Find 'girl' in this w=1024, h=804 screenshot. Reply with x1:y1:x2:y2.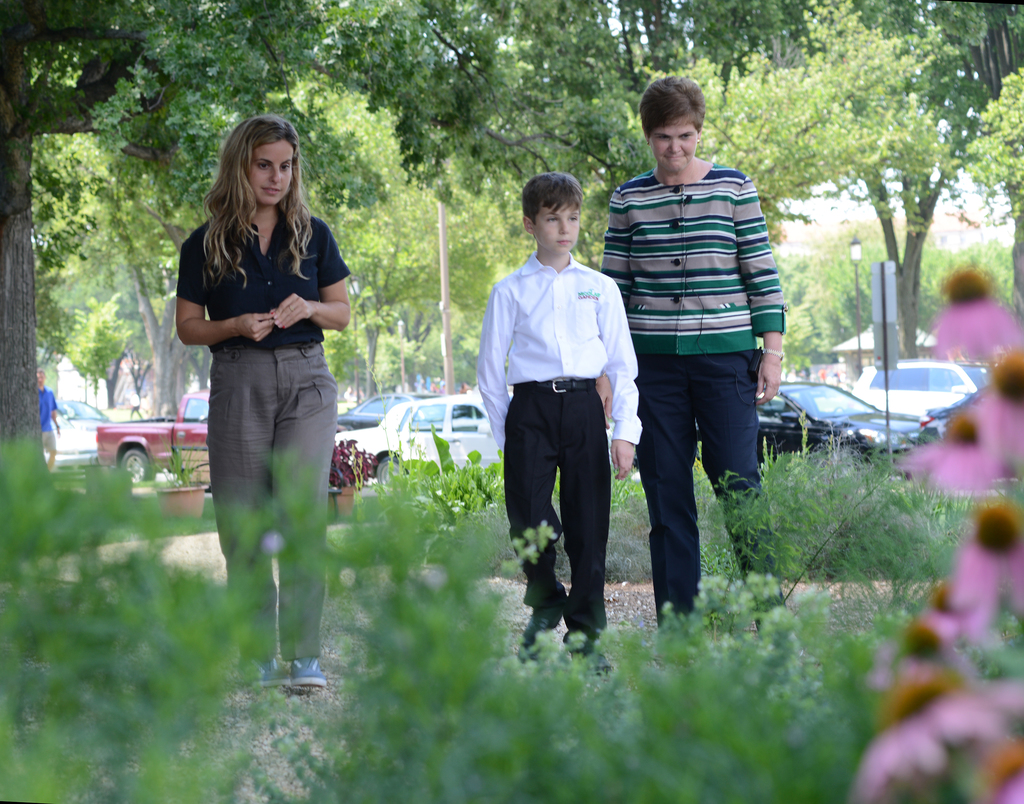
176:116:353:691.
